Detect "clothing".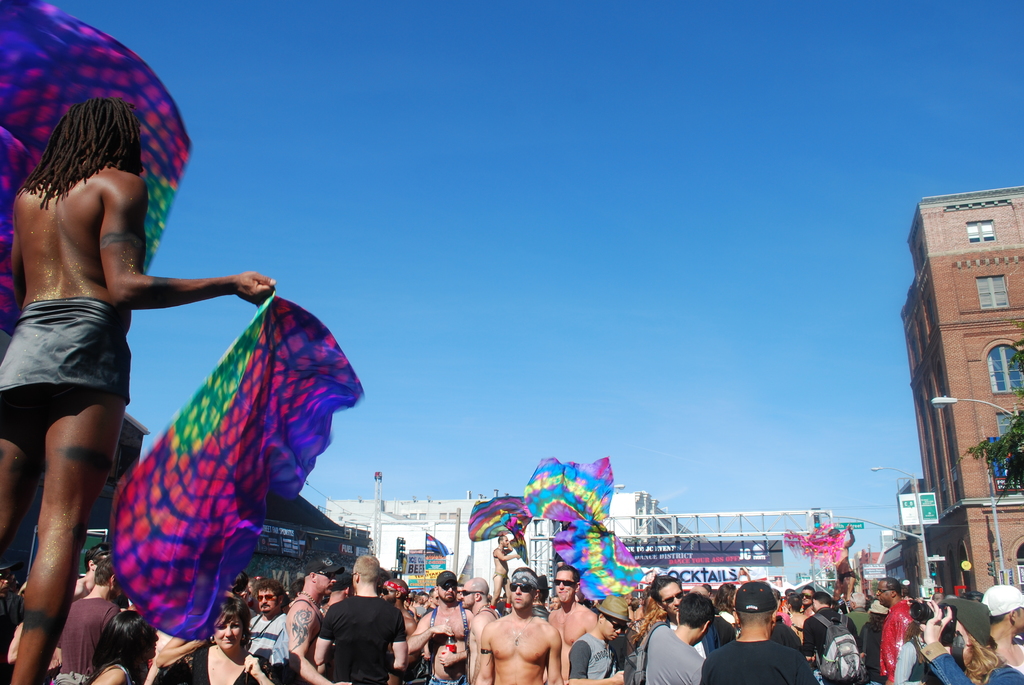
Detected at [x1=695, y1=638, x2=822, y2=684].
